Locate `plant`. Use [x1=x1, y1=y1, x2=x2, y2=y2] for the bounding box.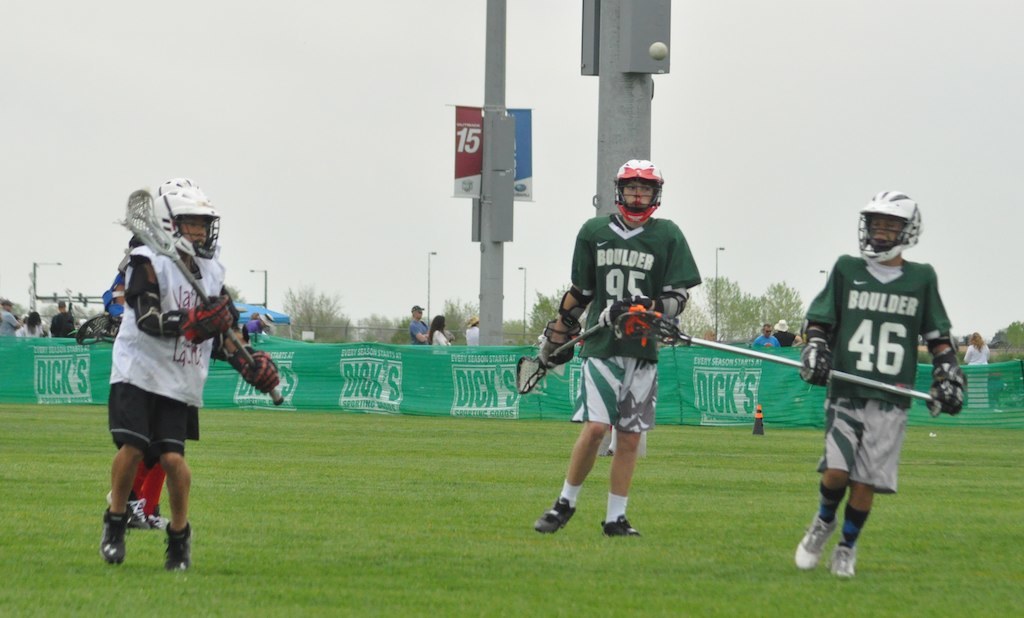
[x1=385, y1=310, x2=420, y2=343].
